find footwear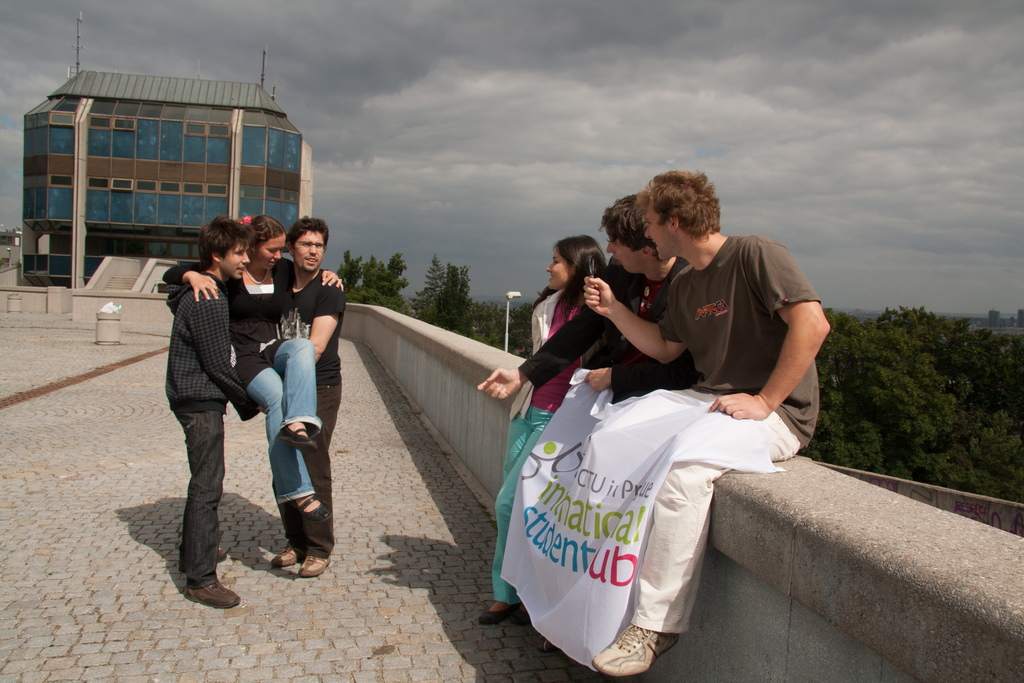
crop(479, 605, 511, 625)
